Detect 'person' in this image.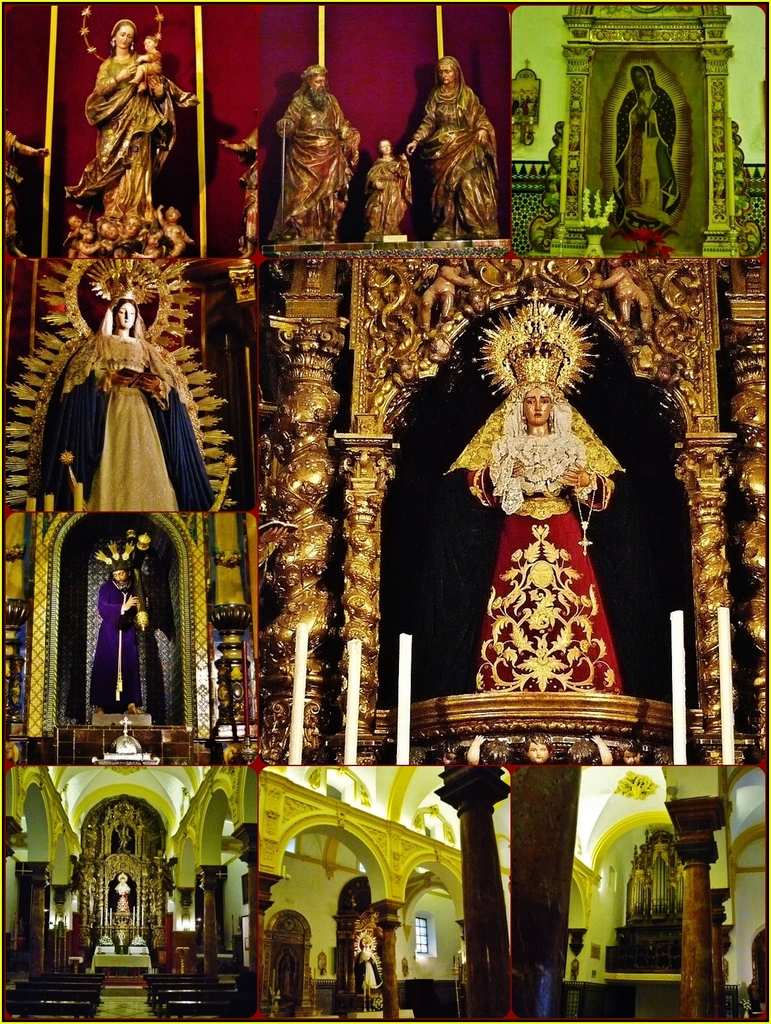
Detection: bbox=[145, 218, 167, 265].
